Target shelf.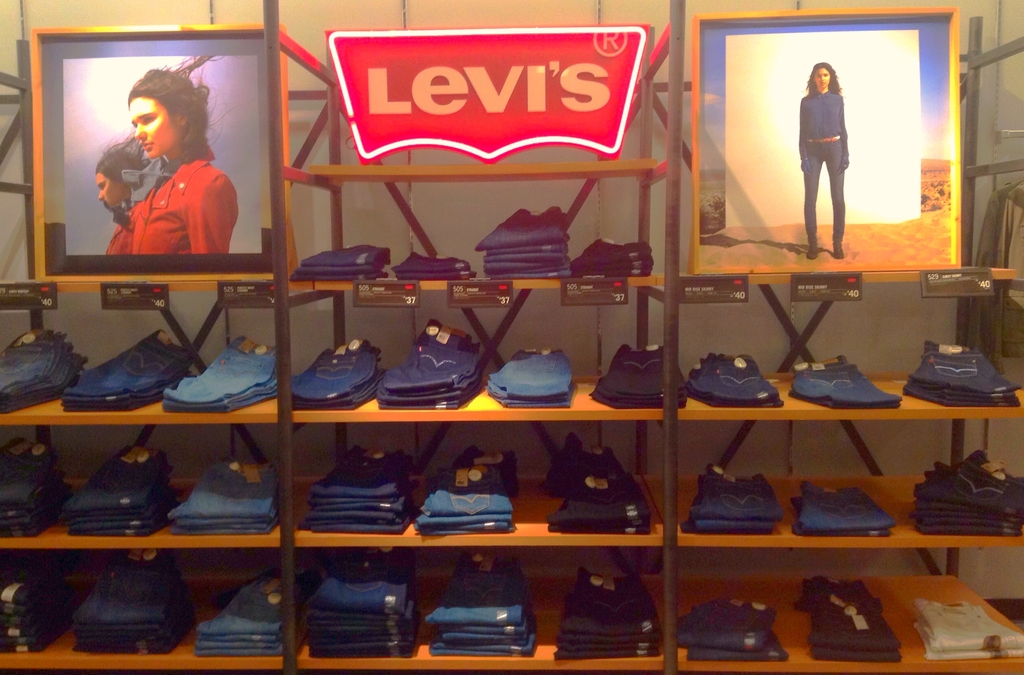
Target region: <region>0, 558, 280, 674</region>.
